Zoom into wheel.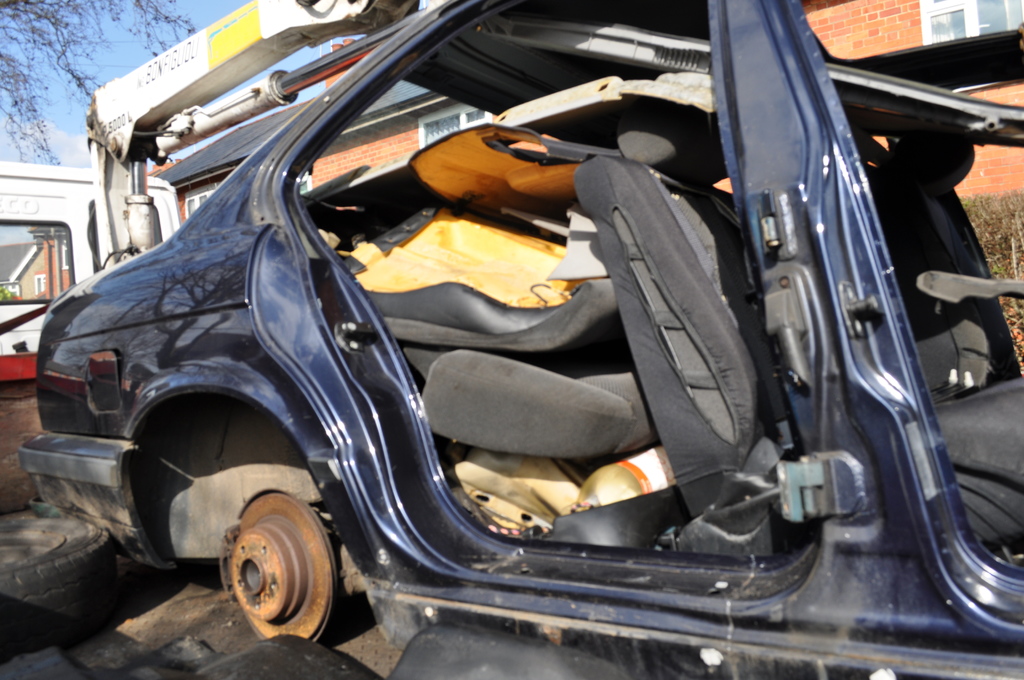
Zoom target: (left=1, top=520, right=113, bottom=658).
